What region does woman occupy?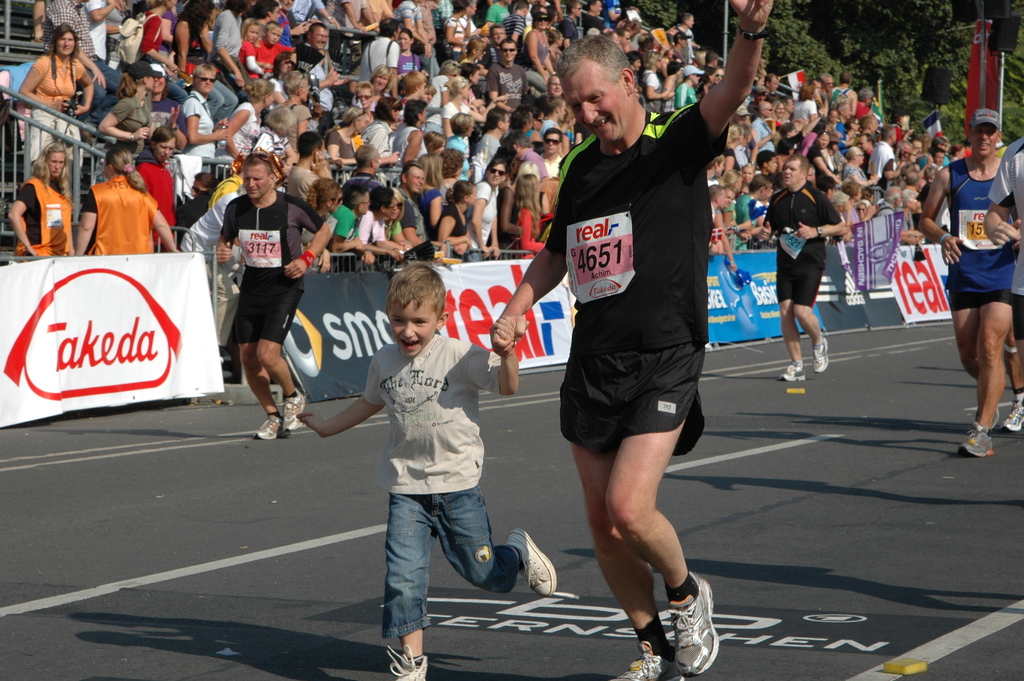
box(550, 71, 568, 92).
